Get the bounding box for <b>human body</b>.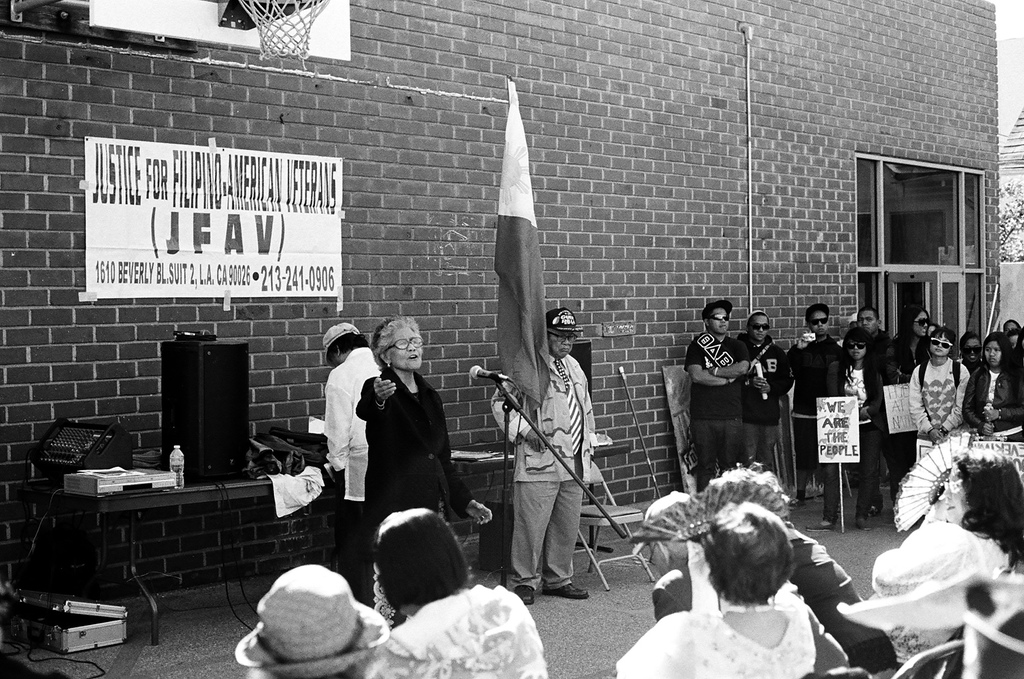
911/334/969/456.
